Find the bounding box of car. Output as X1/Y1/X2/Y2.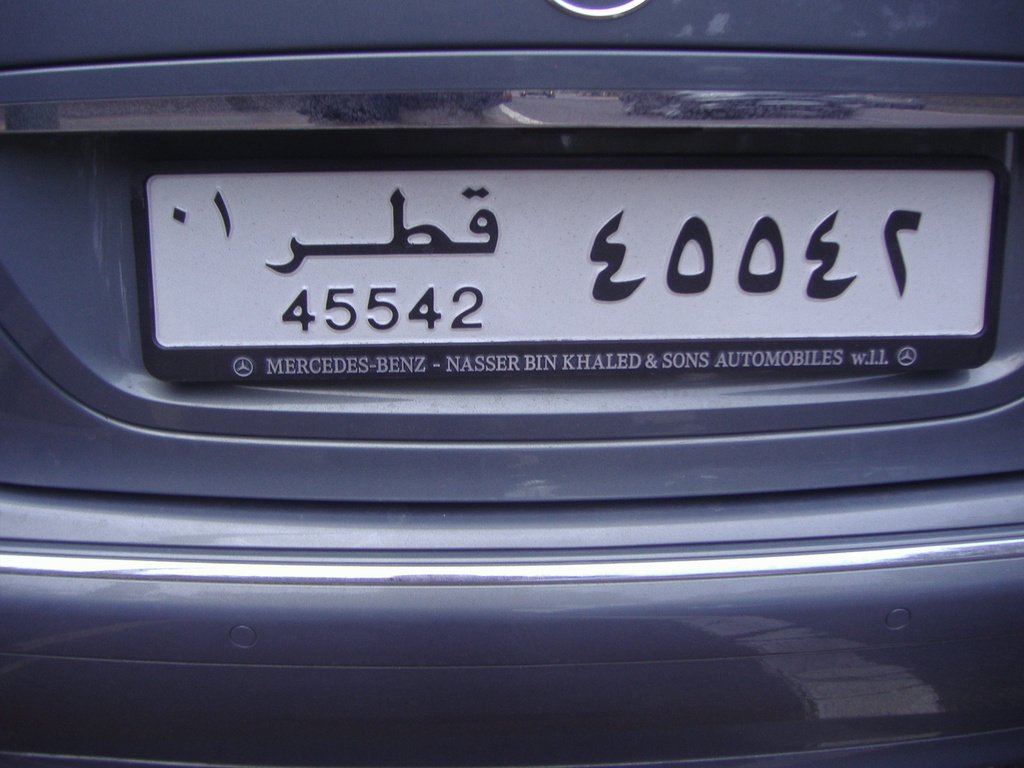
0/0/1023/767.
